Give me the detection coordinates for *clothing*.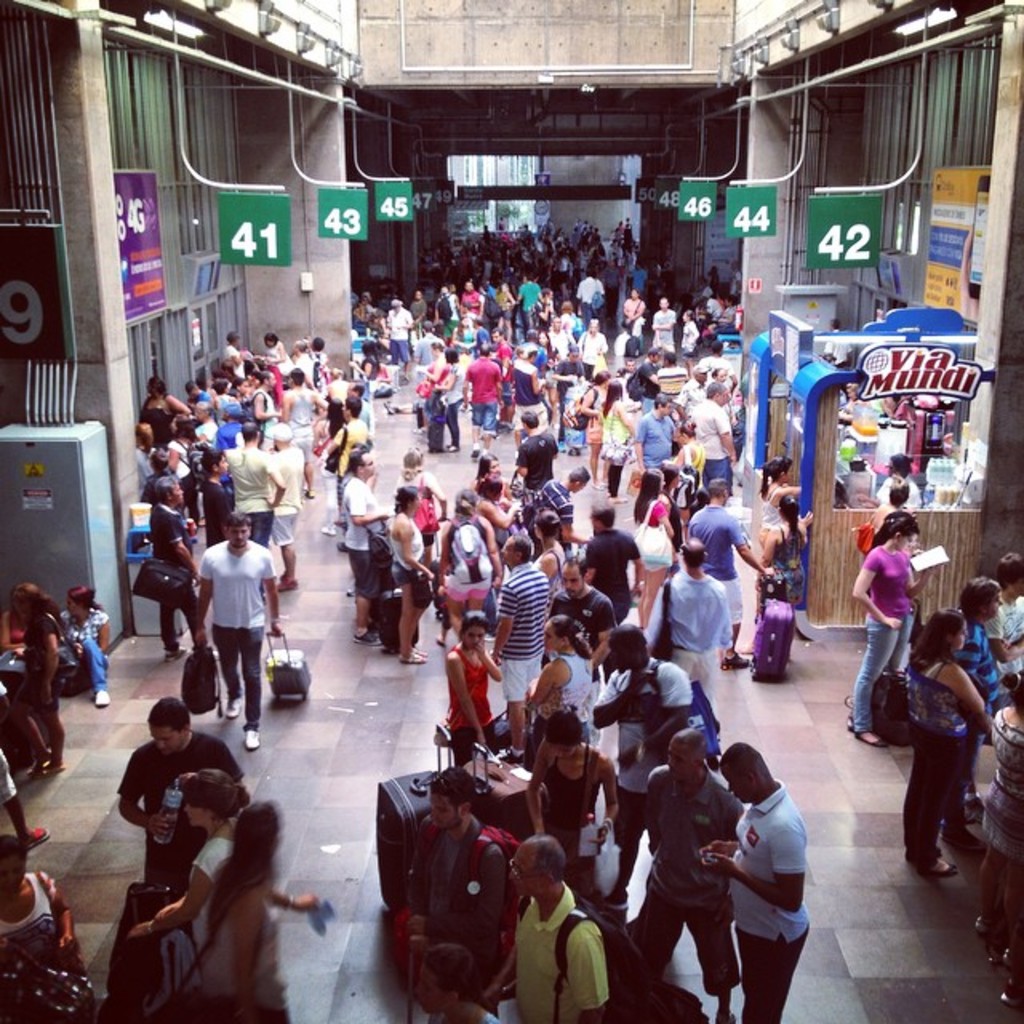
<bbox>869, 552, 923, 619</bbox>.
